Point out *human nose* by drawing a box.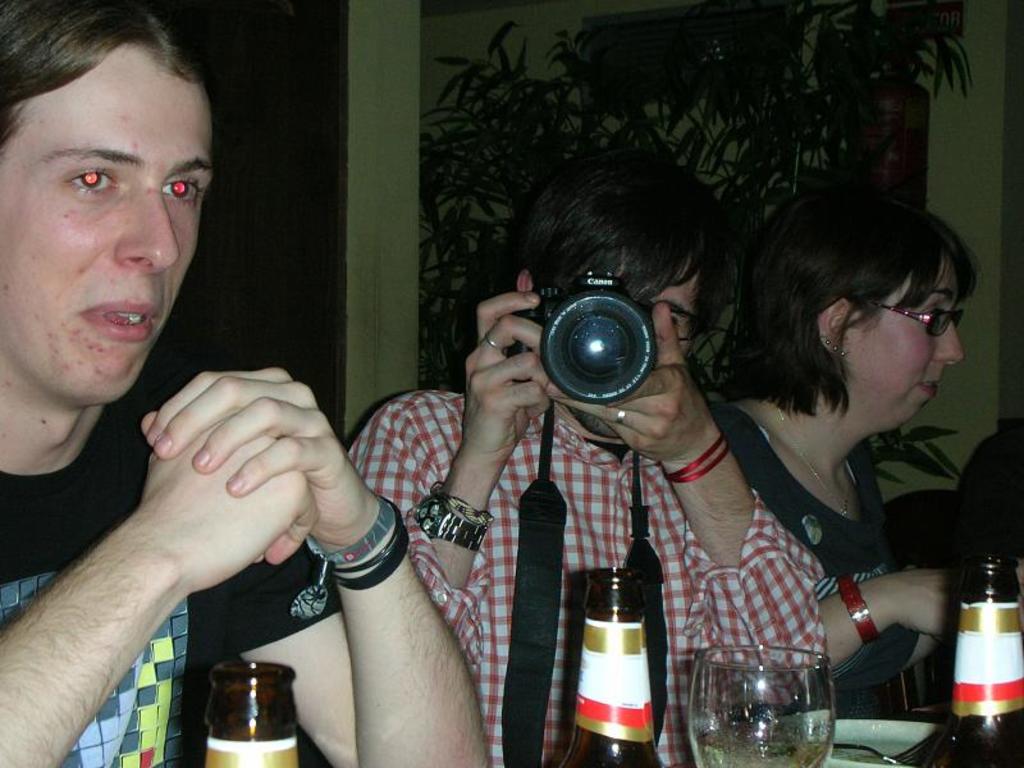
<bbox>928, 320, 965, 365</bbox>.
